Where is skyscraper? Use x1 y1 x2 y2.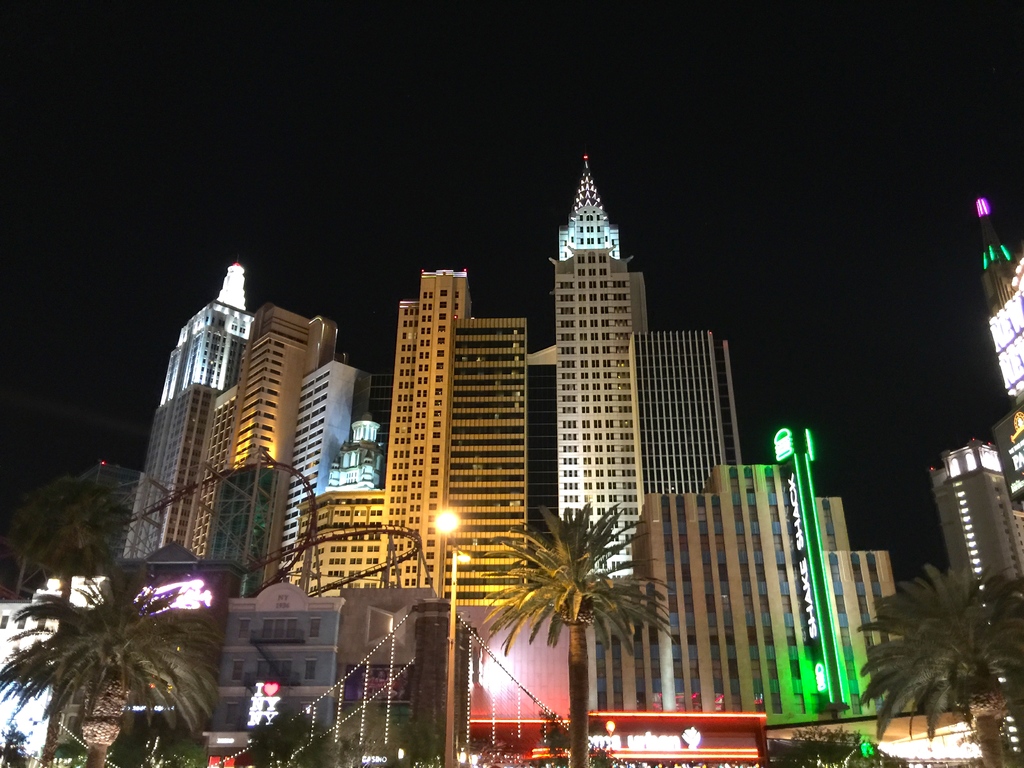
531 142 755 717.
